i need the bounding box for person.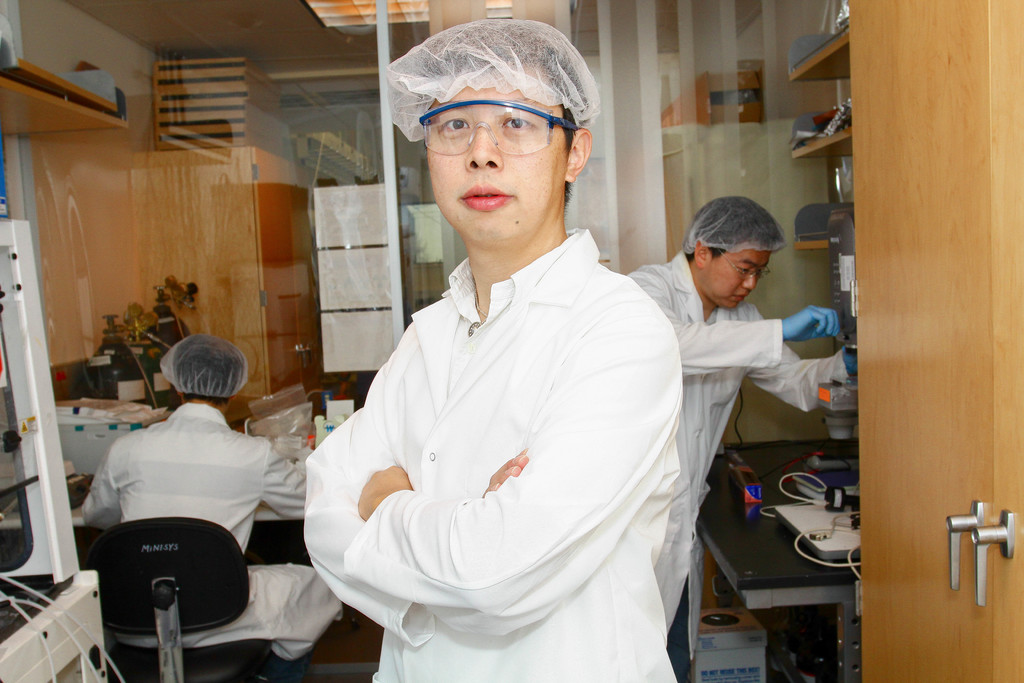
Here it is: Rect(294, 55, 712, 682).
